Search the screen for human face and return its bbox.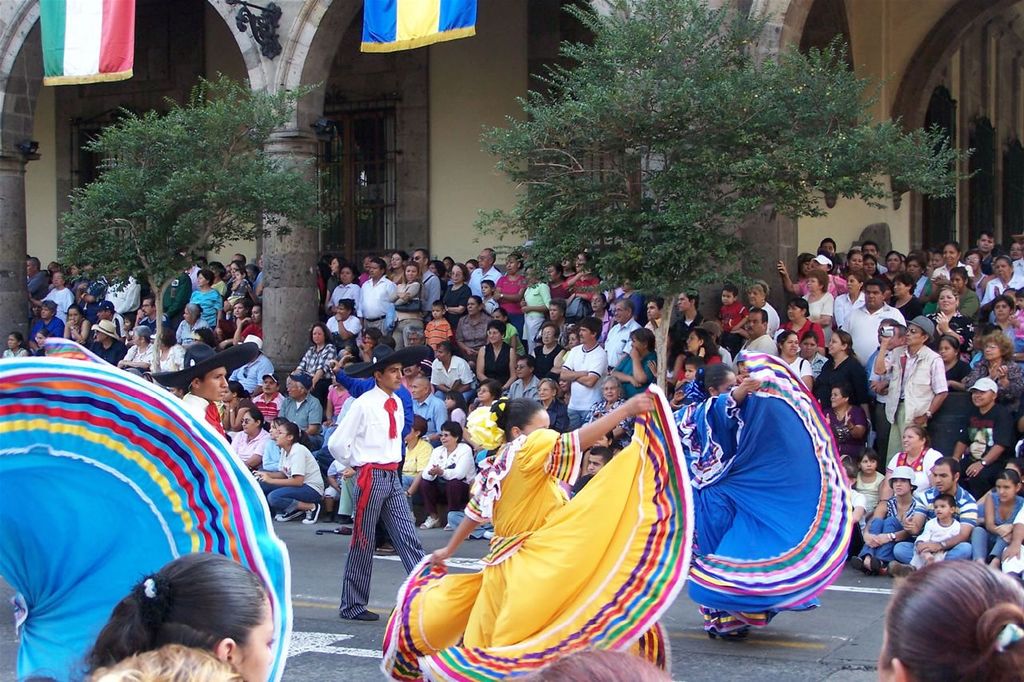
Found: rect(338, 307, 350, 315).
